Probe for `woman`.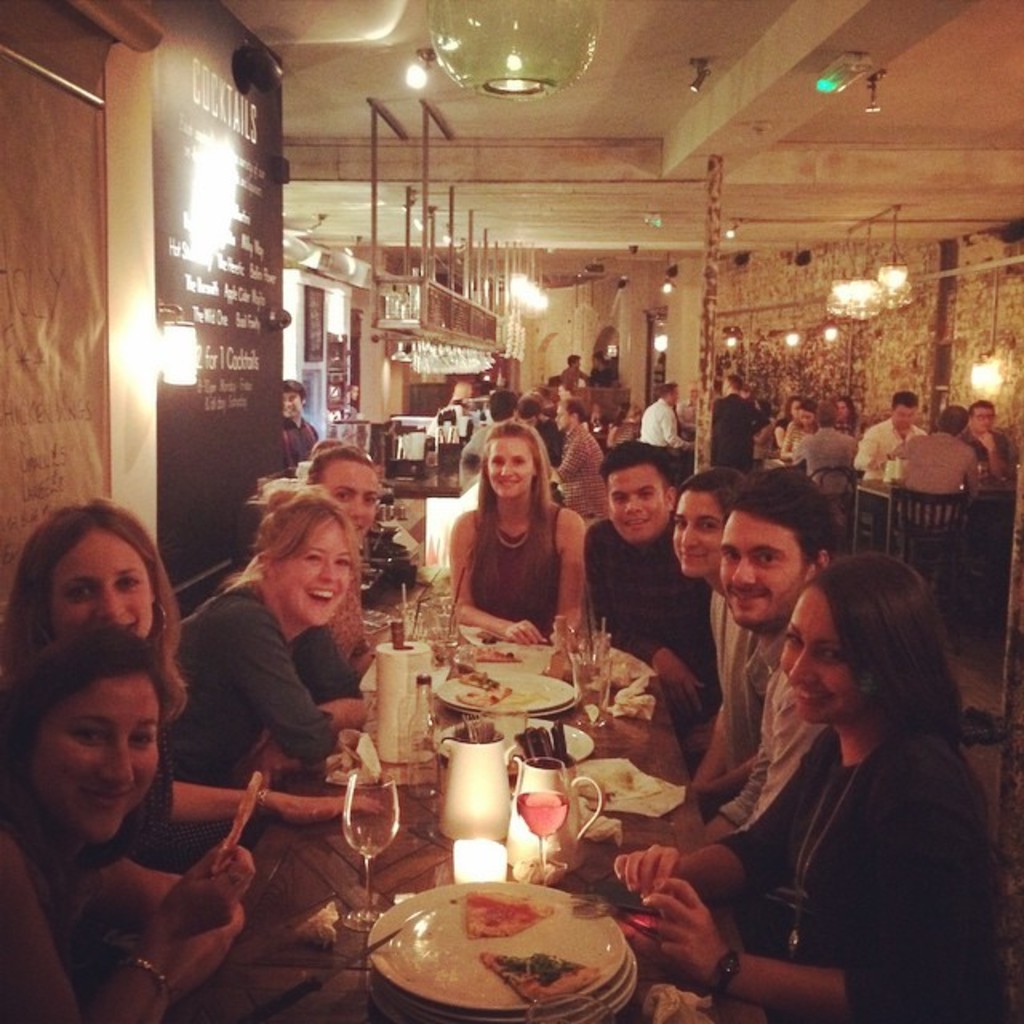
Probe result: (154,494,374,851).
